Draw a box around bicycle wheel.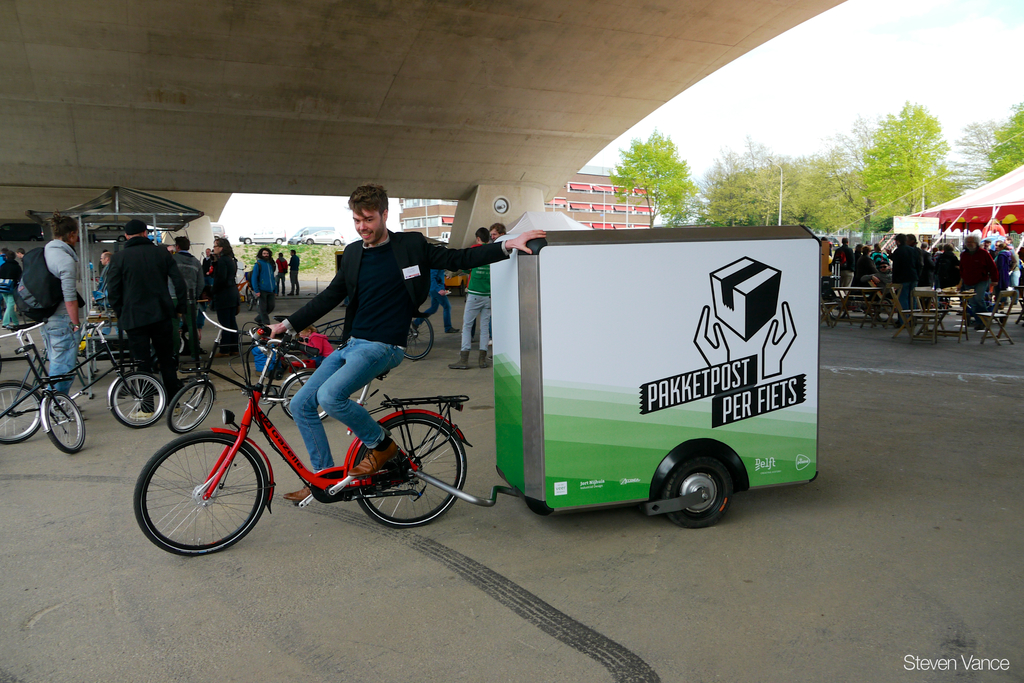
bbox=[138, 436, 267, 557].
